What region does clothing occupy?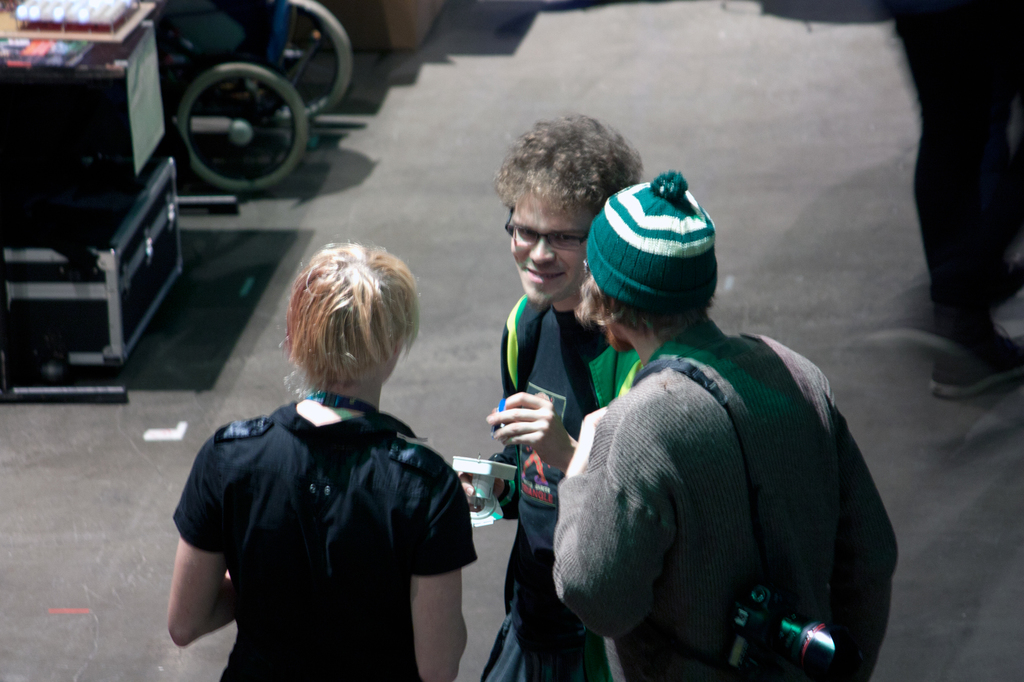
(left=457, top=302, right=639, bottom=681).
